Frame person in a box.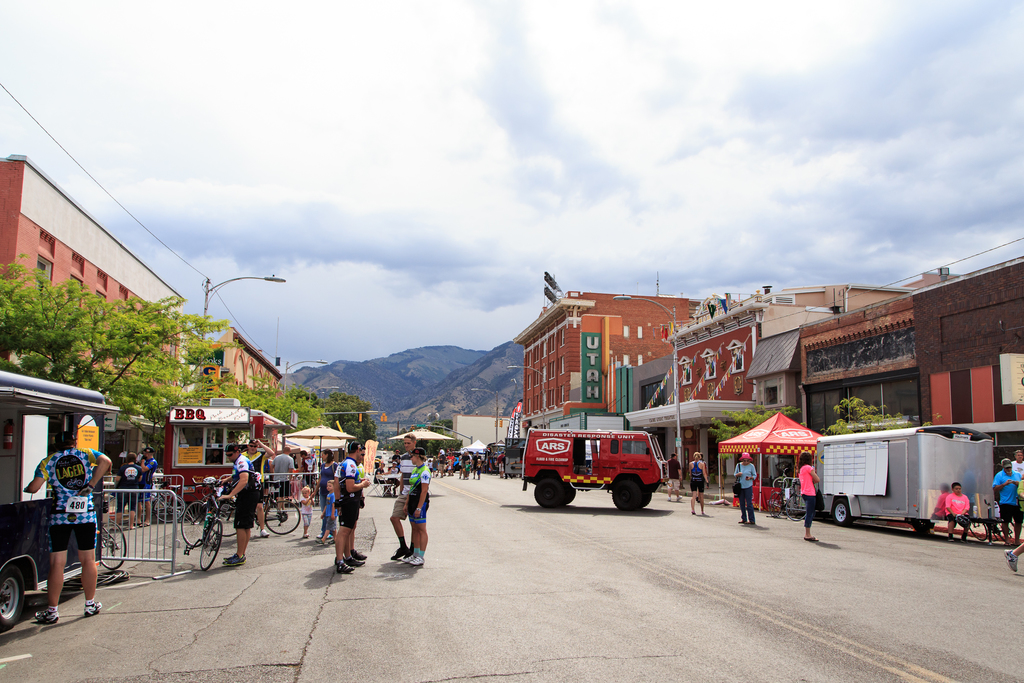
<box>664,452,683,501</box>.
